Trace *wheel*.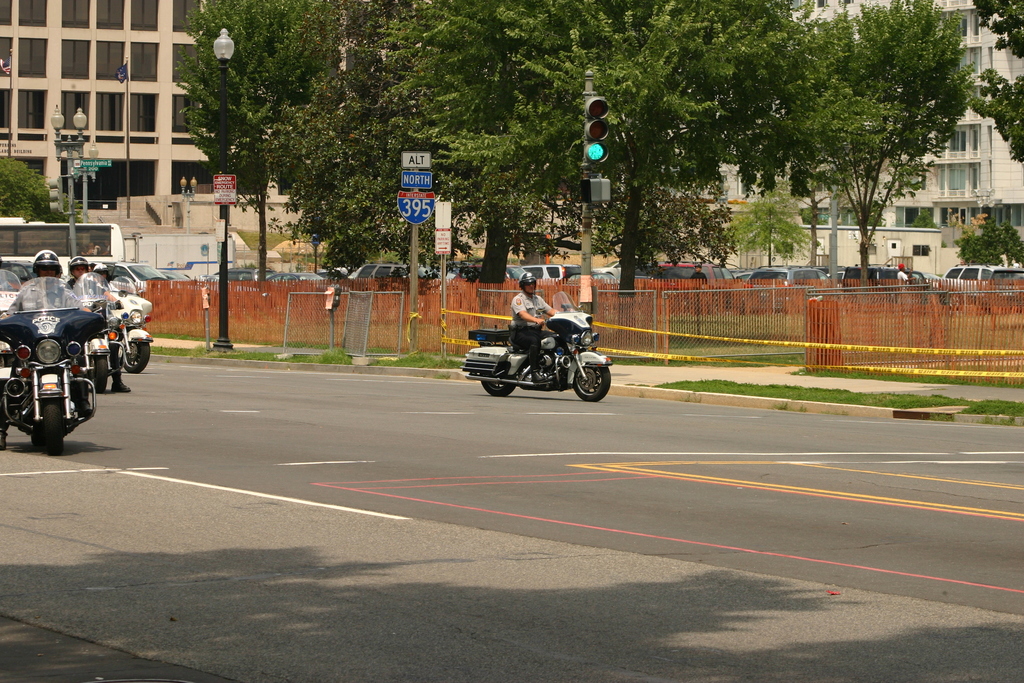
Traced to detection(35, 399, 73, 461).
